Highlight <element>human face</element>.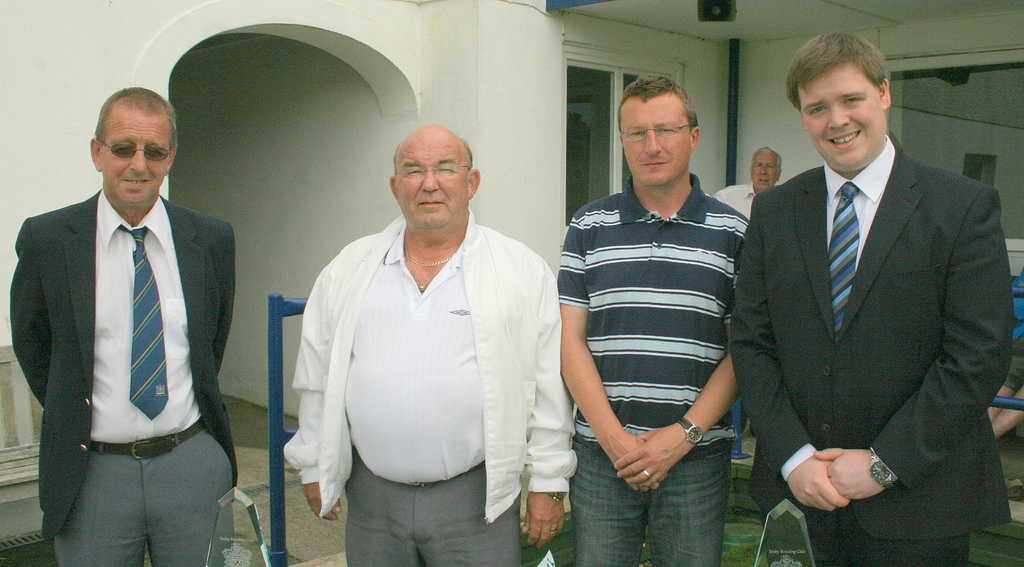
Highlighted region: <region>95, 108, 175, 208</region>.
